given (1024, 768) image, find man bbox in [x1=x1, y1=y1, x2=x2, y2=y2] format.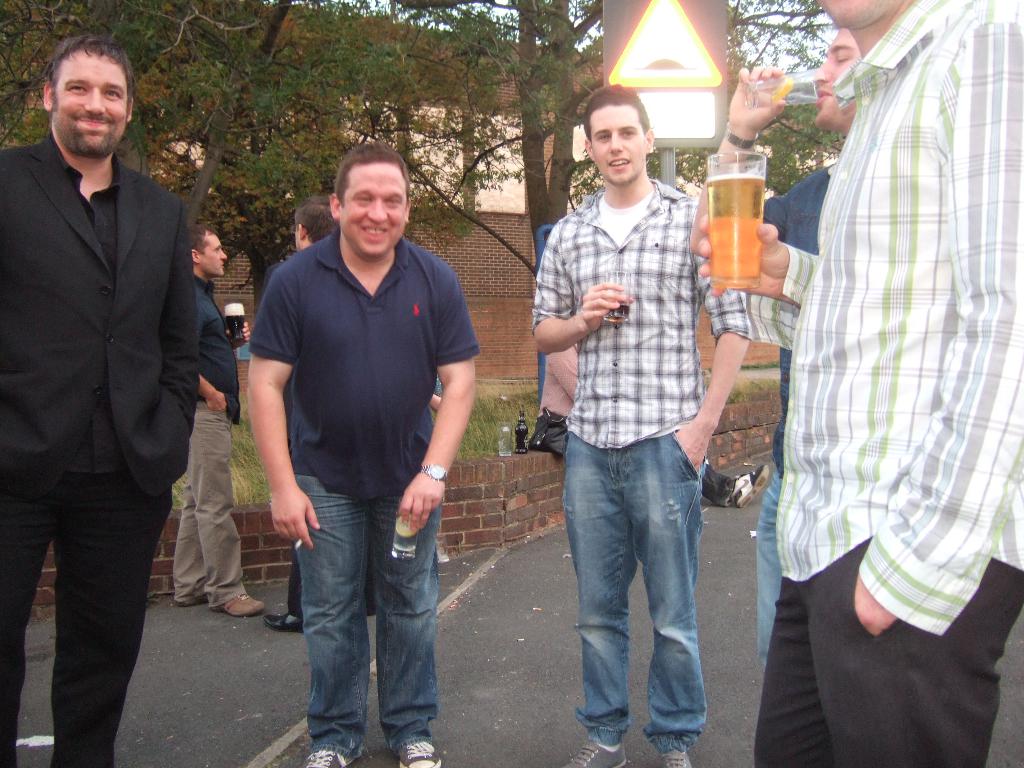
[x1=689, y1=30, x2=867, y2=682].
